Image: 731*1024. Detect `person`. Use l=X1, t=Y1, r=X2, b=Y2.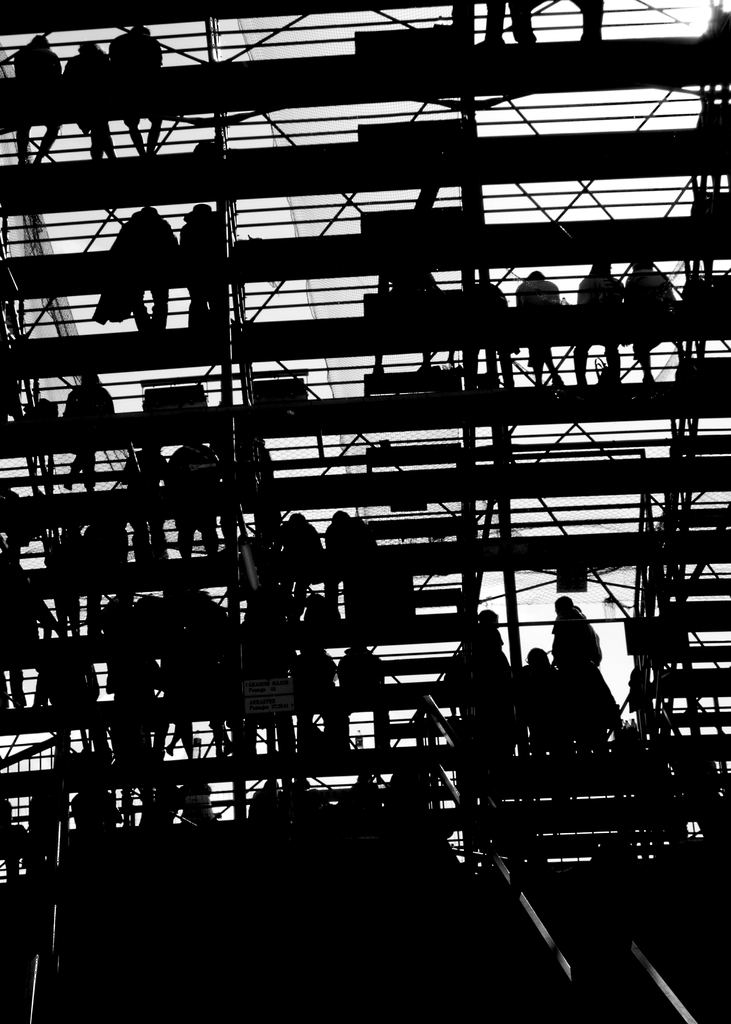
l=53, t=40, r=102, b=162.
